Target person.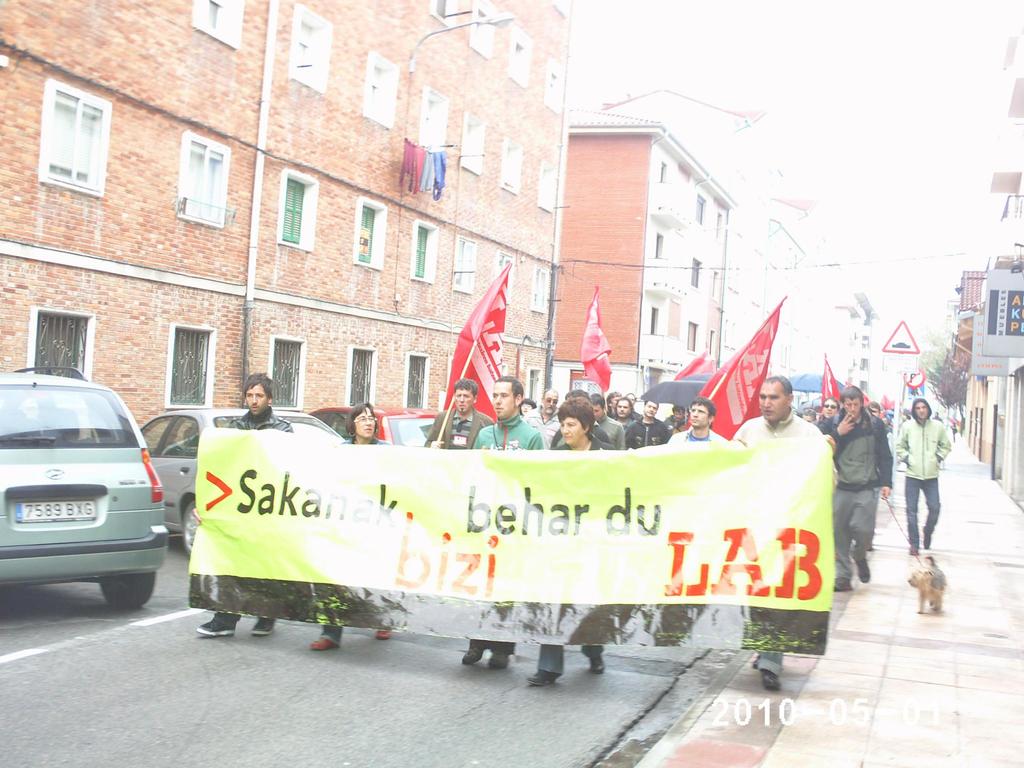
Target region: rect(625, 397, 669, 444).
